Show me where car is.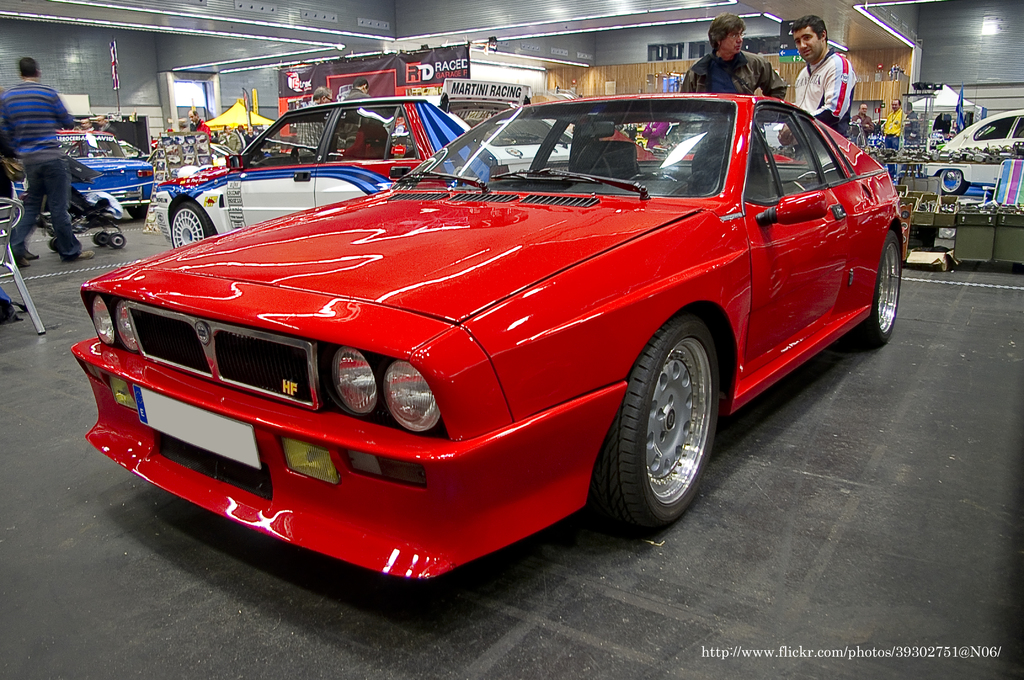
car is at x1=927 y1=108 x2=1023 y2=193.
